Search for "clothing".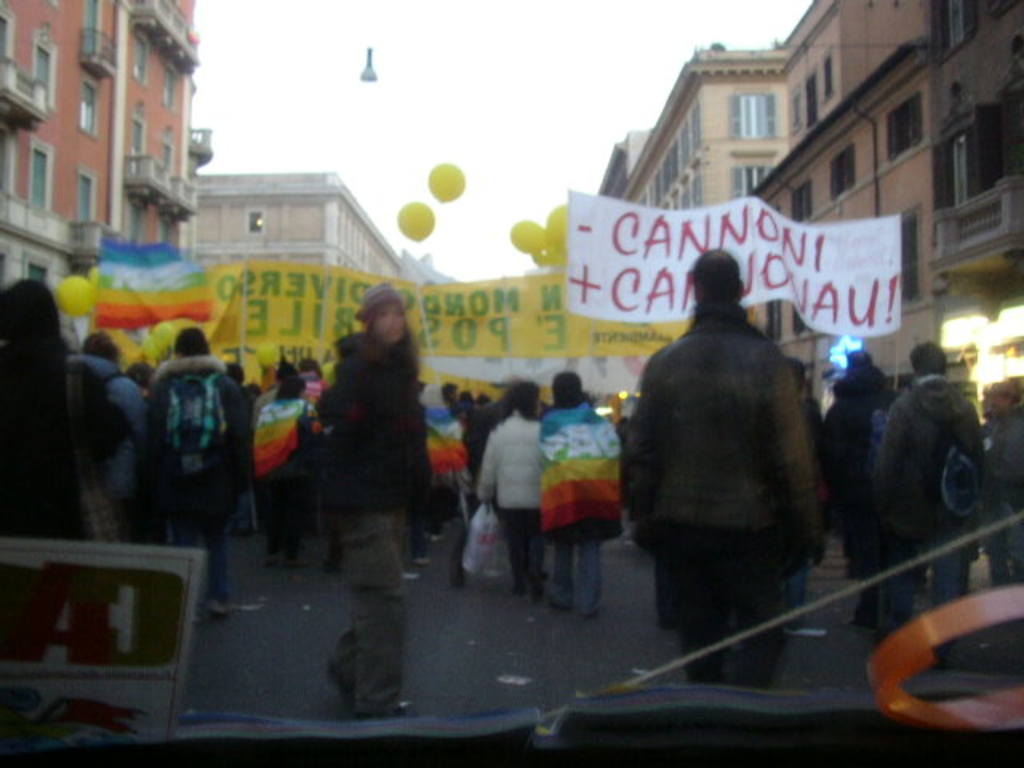
Found at bbox=(808, 382, 896, 586).
